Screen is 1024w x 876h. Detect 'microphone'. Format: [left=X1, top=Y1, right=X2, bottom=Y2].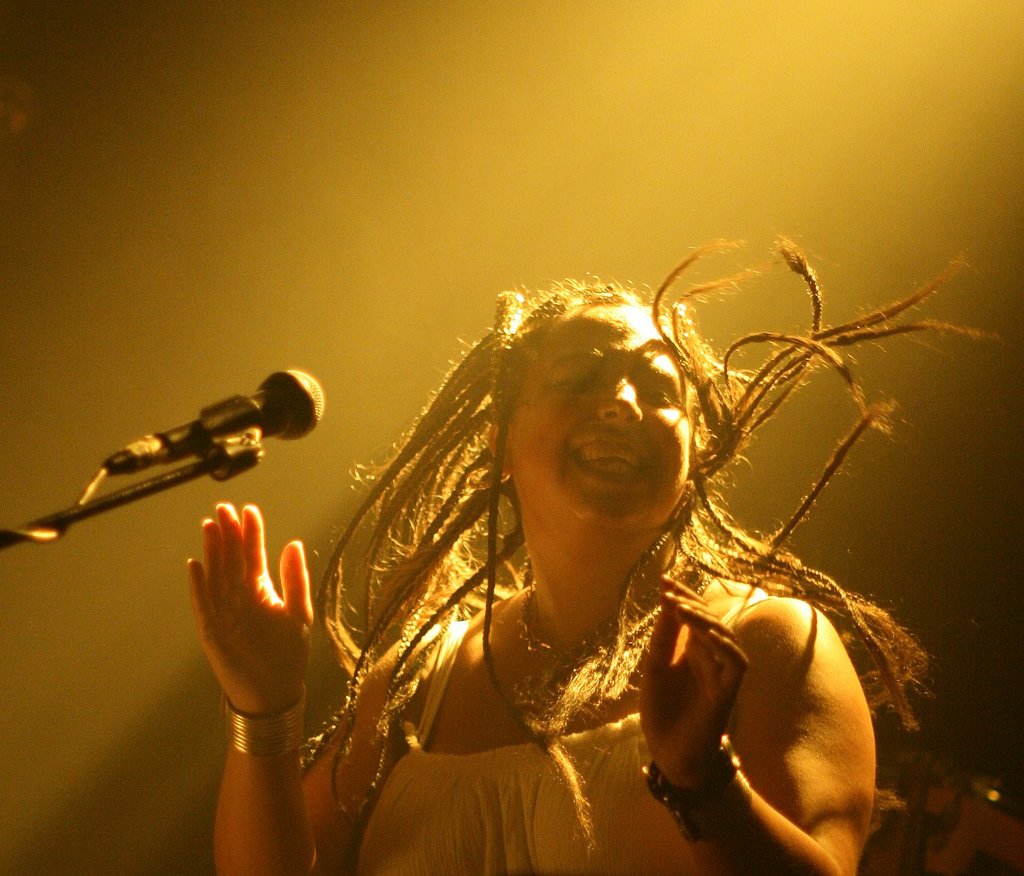
[left=148, top=368, right=329, bottom=464].
